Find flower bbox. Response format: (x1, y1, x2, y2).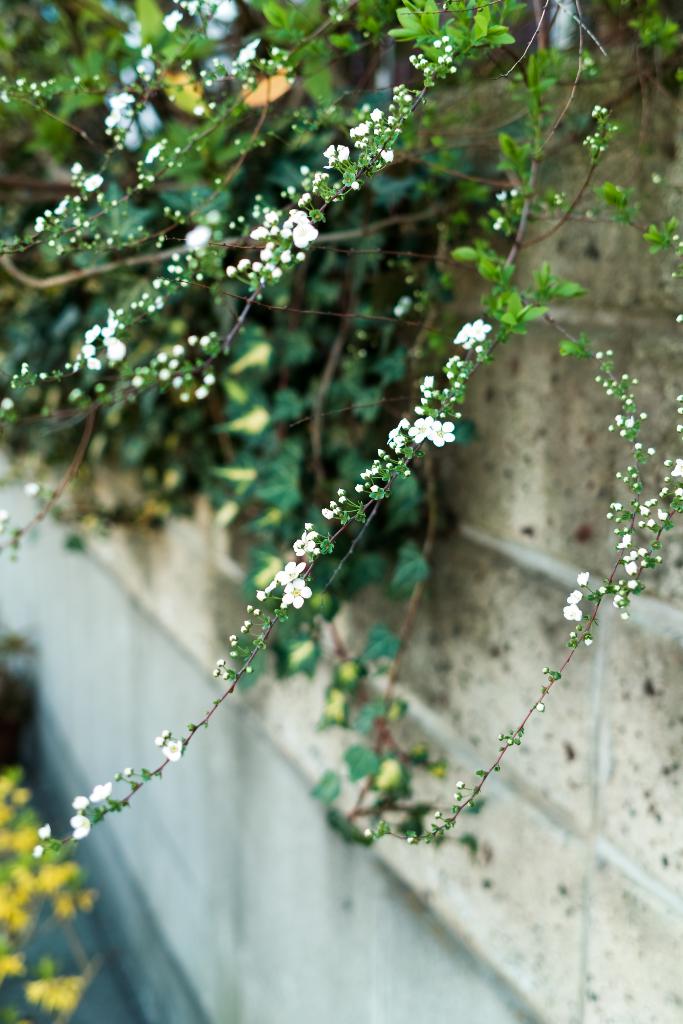
(157, 727, 169, 743).
